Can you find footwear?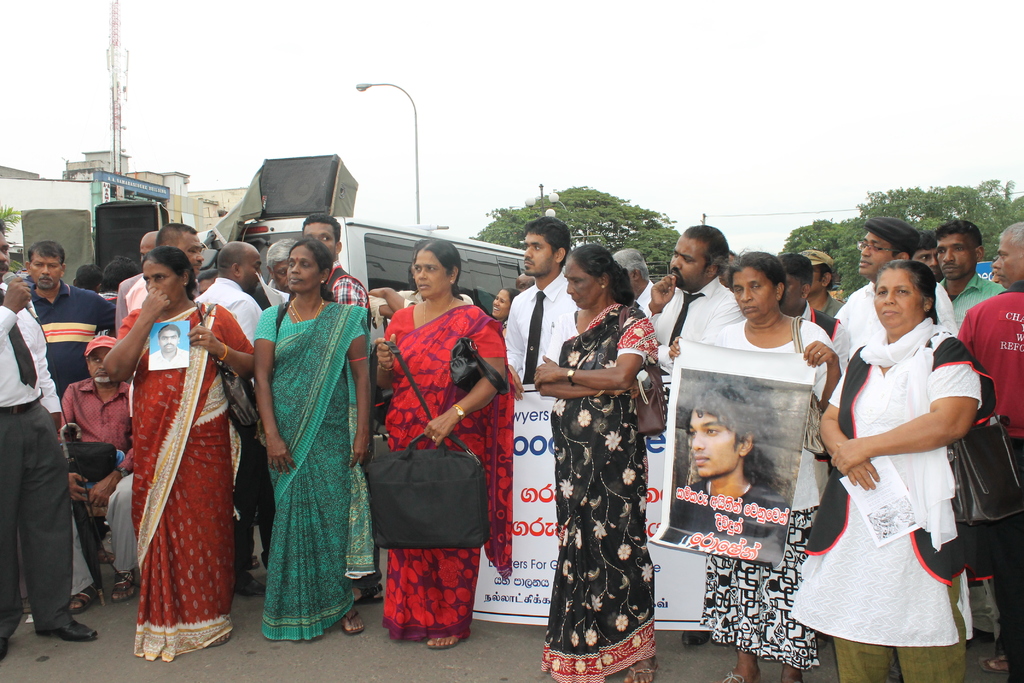
Yes, bounding box: 33/617/98/641.
